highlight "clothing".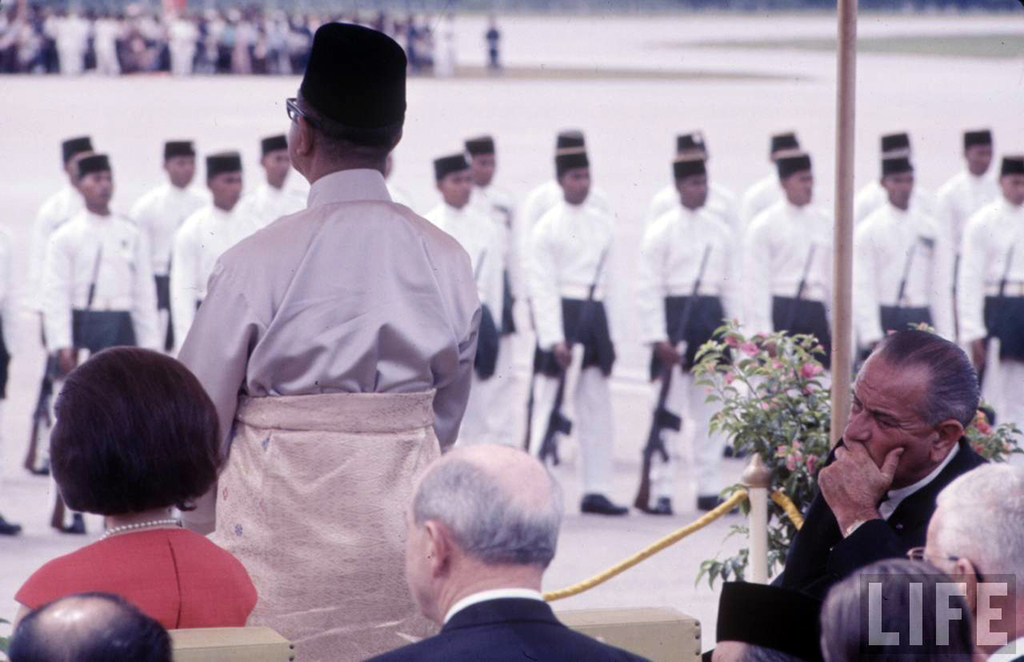
Highlighted region: [157,141,476,623].
